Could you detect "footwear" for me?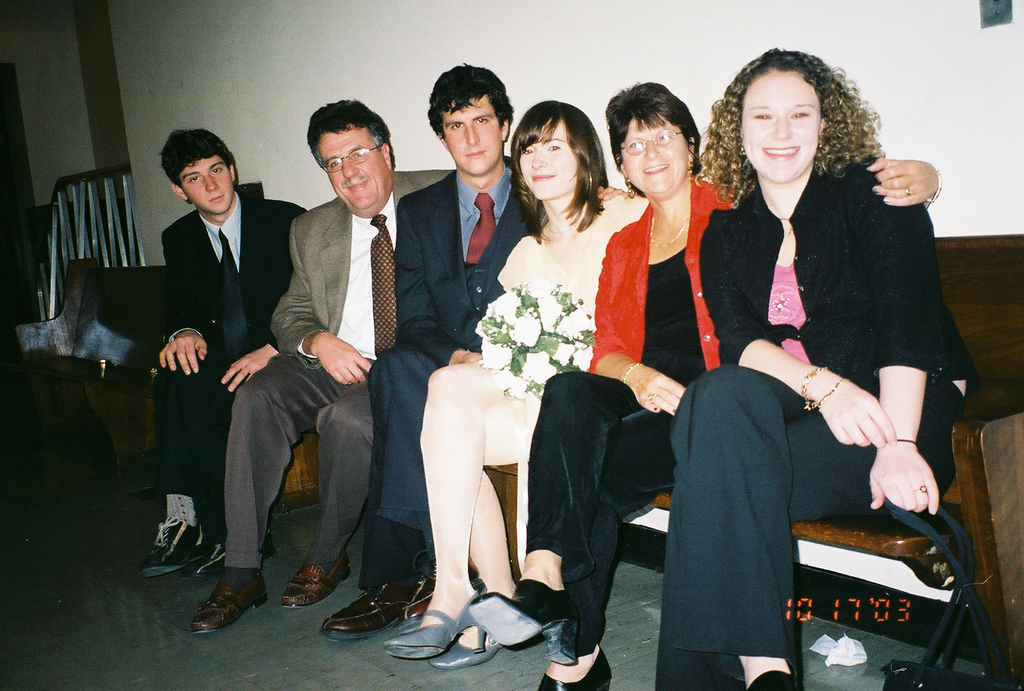
Detection result: Rect(187, 568, 254, 646).
